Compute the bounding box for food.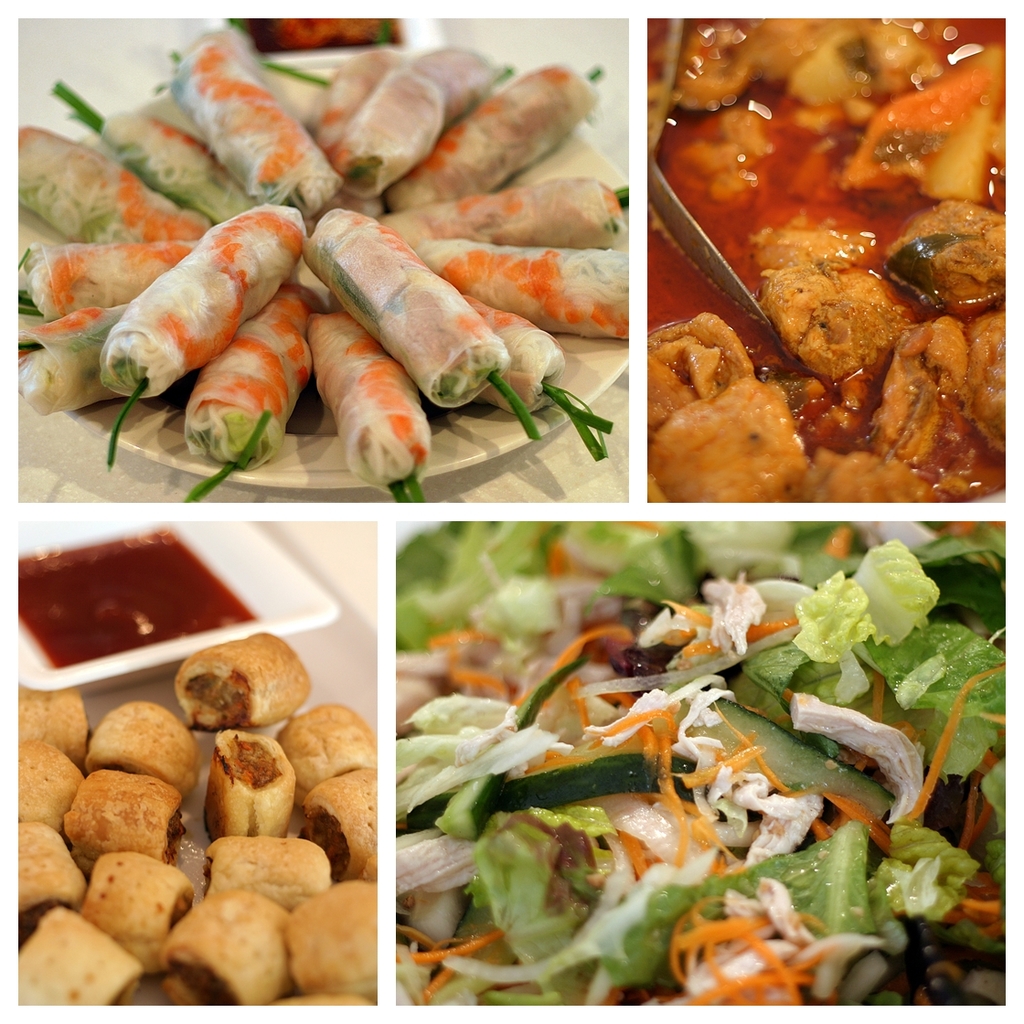
region(395, 520, 1003, 1007).
